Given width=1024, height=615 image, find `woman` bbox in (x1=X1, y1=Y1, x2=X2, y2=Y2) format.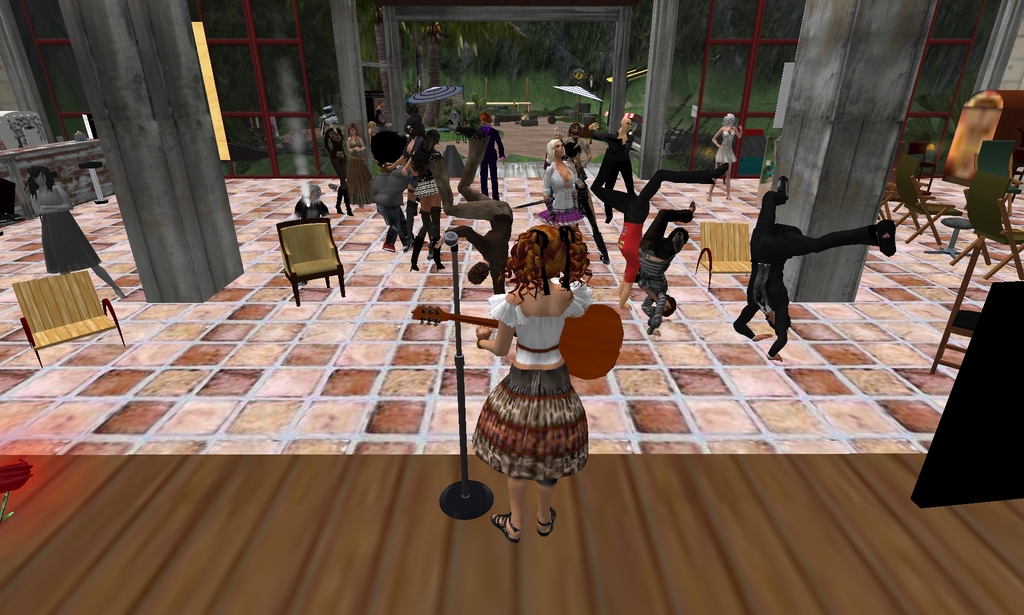
(x1=343, y1=124, x2=376, y2=211).
